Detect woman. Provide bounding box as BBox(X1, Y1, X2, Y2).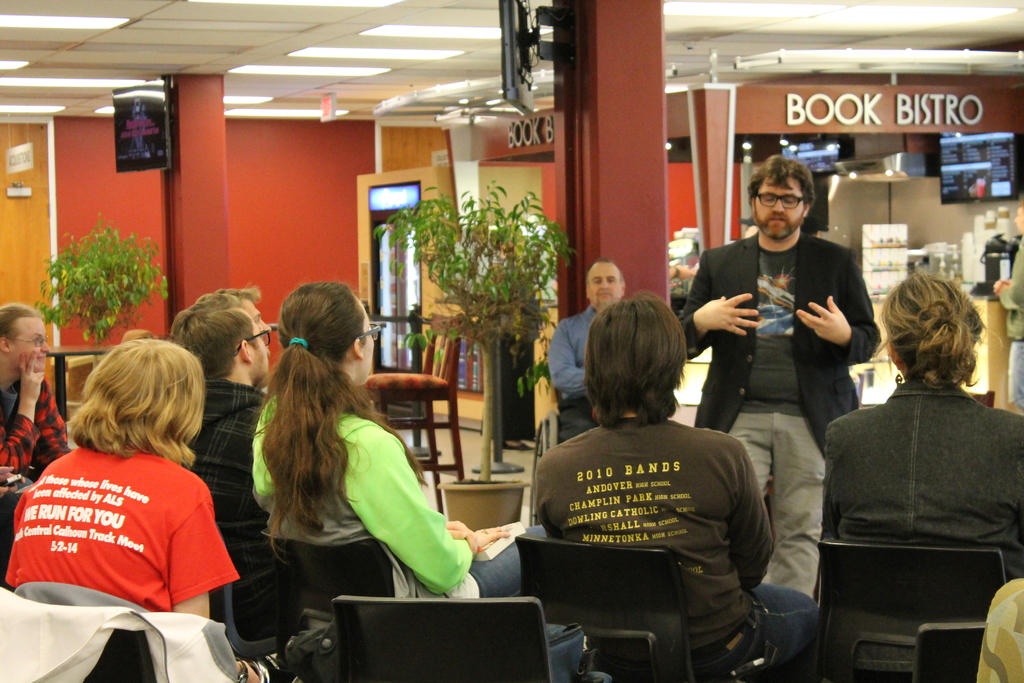
BBox(241, 301, 477, 650).
